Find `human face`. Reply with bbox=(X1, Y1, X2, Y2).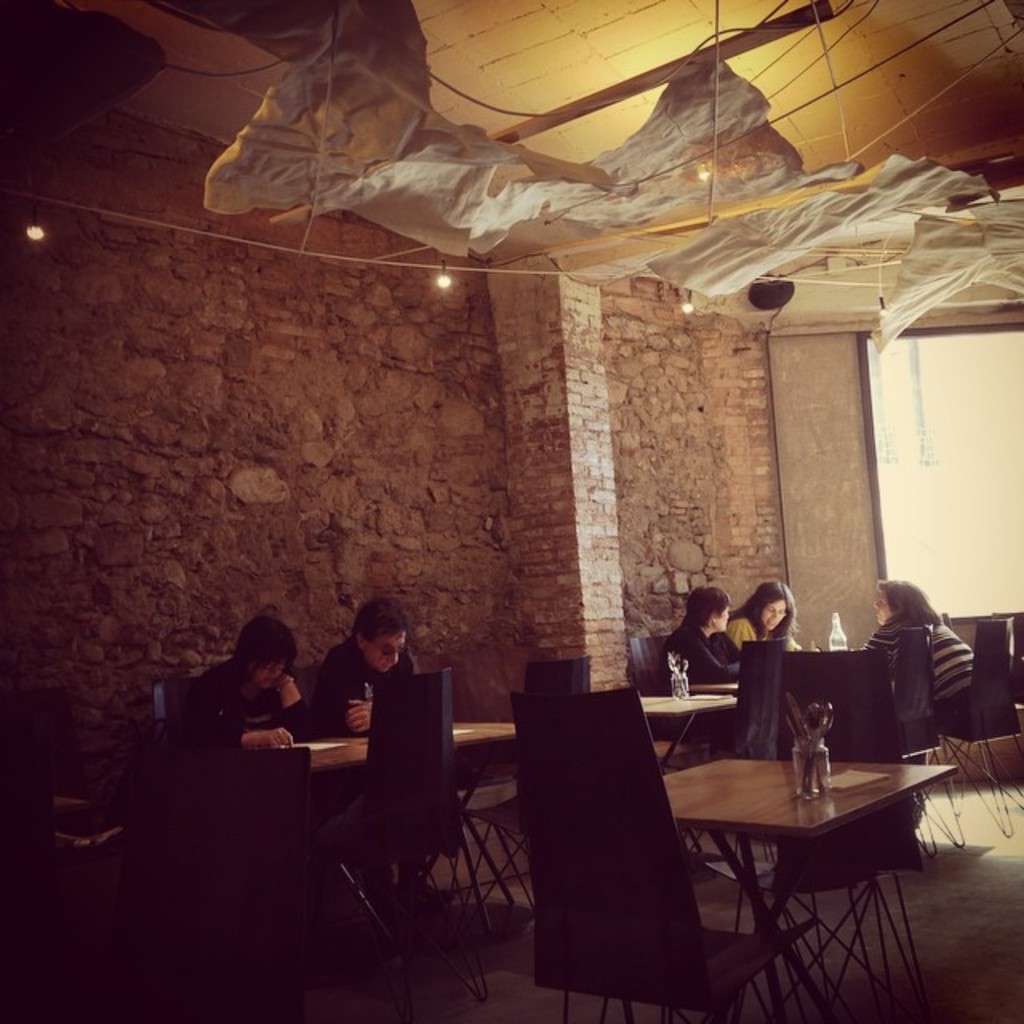
bbox=(246, 653, 291, 691).
